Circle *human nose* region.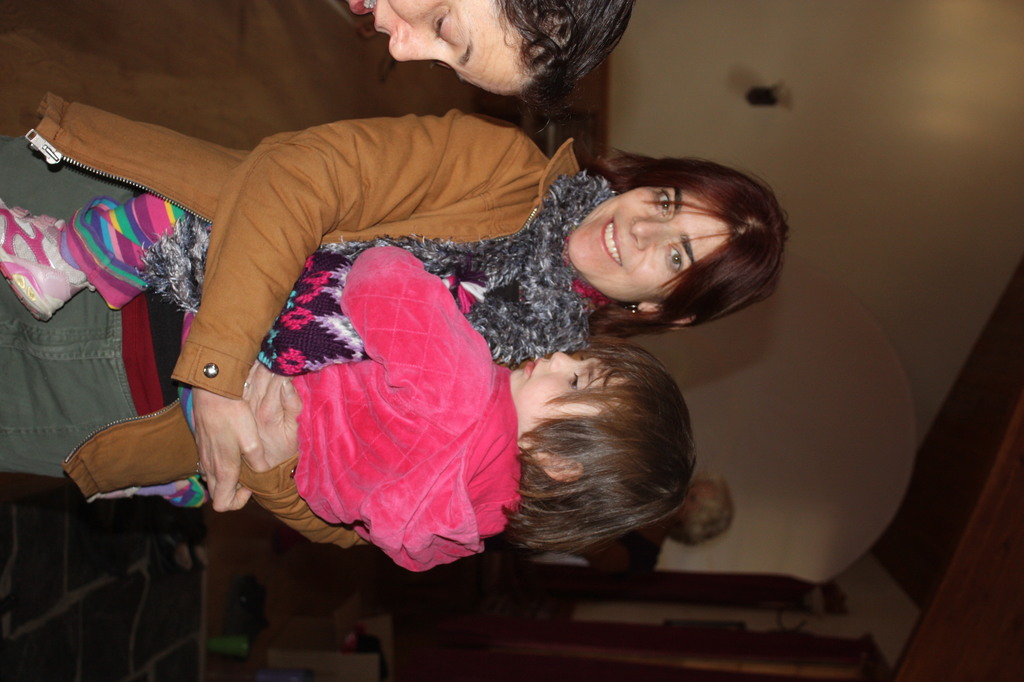
Region: 386,20,446,61.
